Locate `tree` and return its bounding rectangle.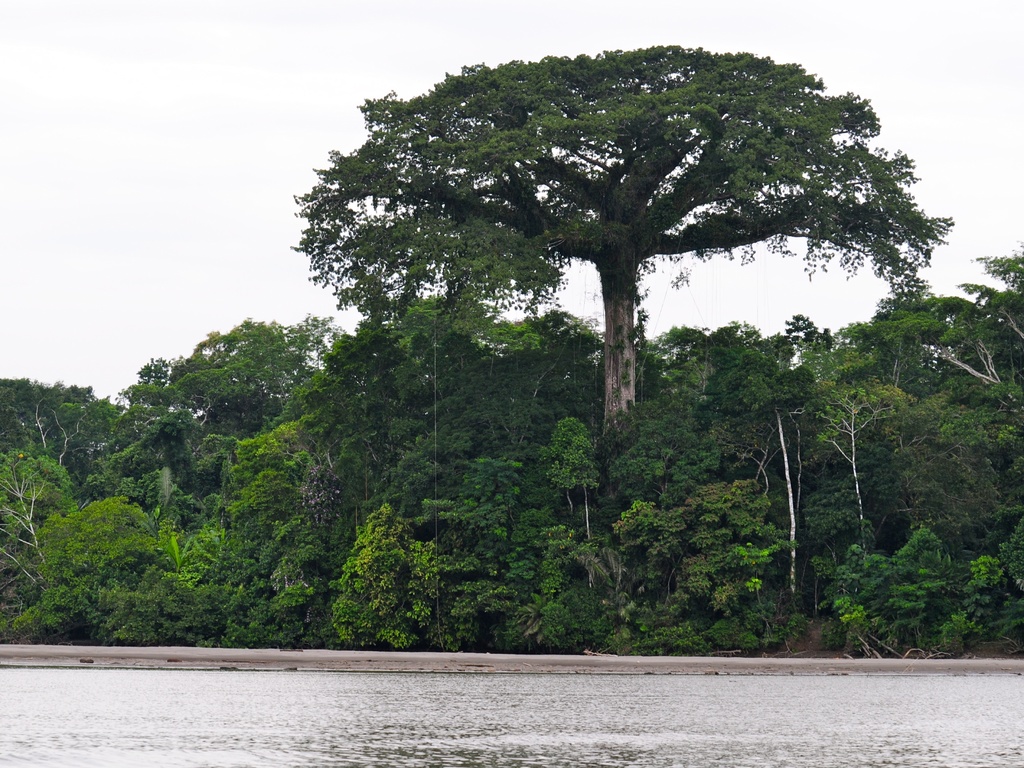
(259,44,961,621).
